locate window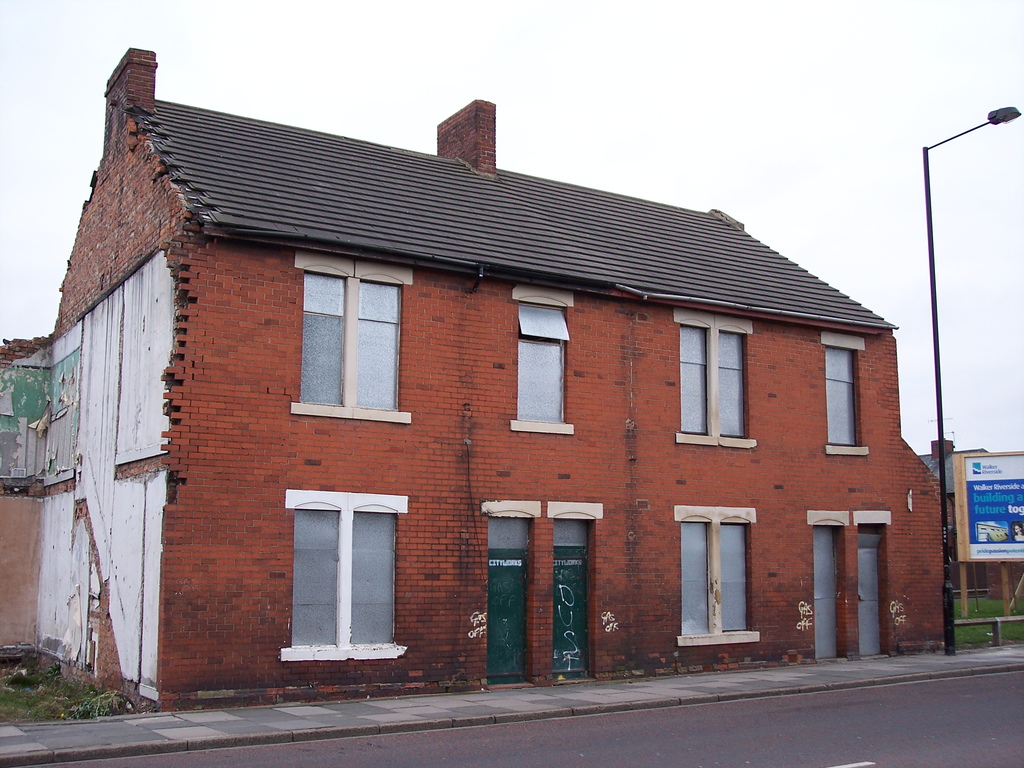
(left=678, top=520, right=753, bottom=648)
